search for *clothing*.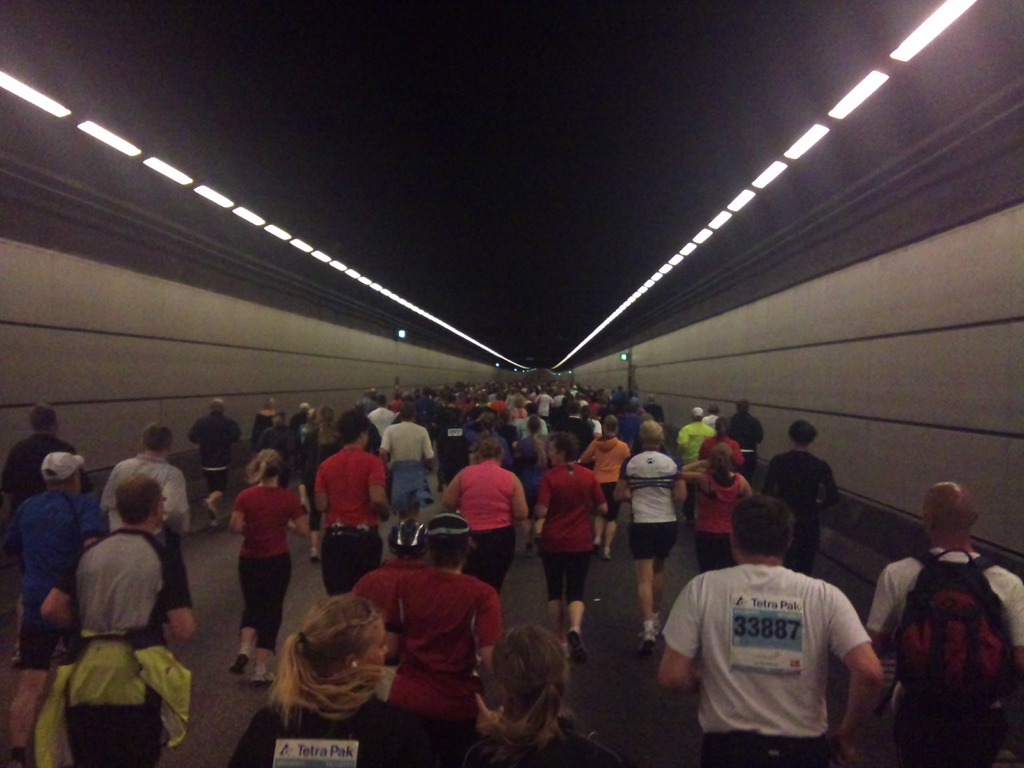
Found at <box>586,436,625,506</box>.
